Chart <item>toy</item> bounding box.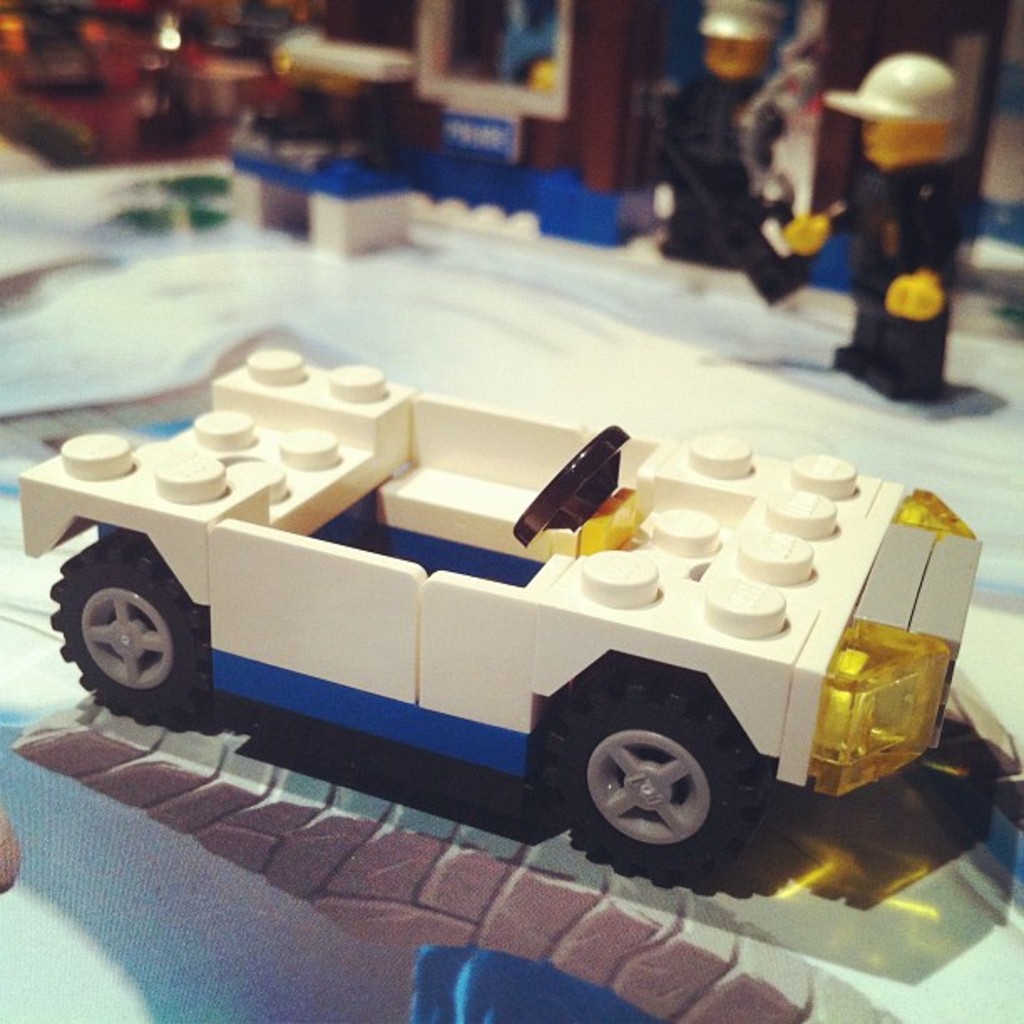
Charted: <region>825, 55, 970, 380</region>.
